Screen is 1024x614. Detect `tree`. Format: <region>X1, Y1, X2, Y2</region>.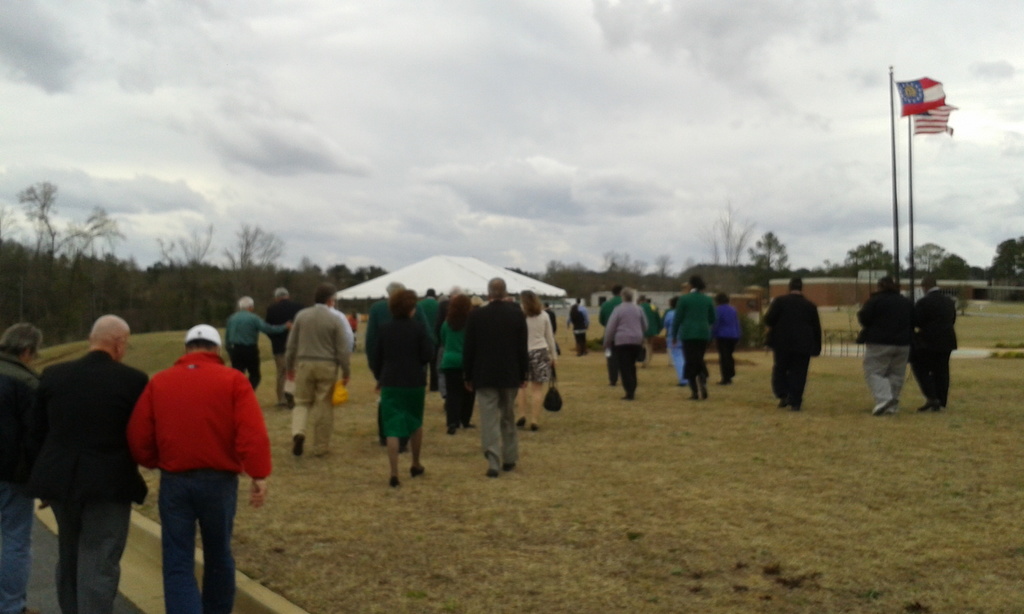
<region>218, 219, 285, 314</region>.
